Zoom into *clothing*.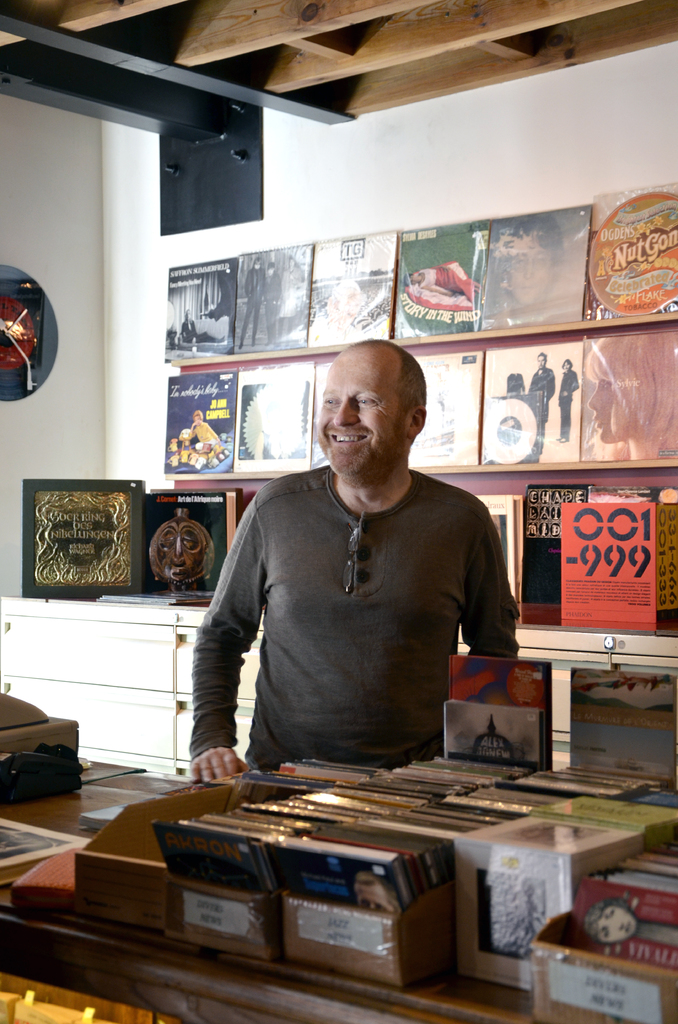
Zoom target: region(179, 428, 525, 780).
